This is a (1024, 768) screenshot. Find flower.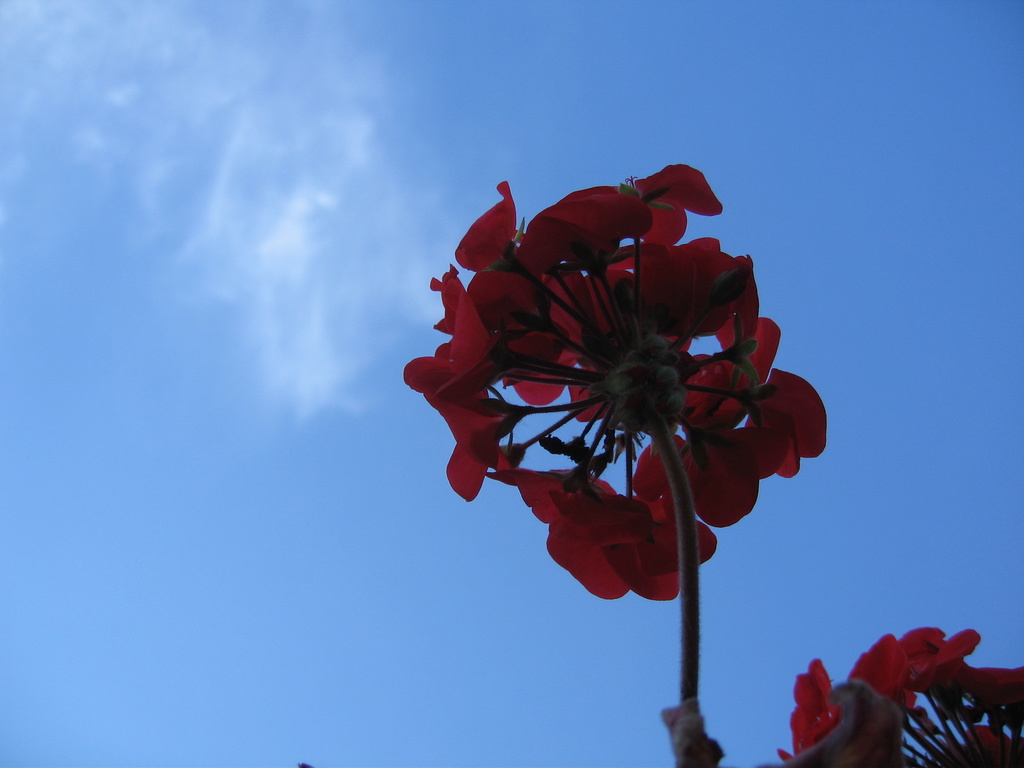
Bounding box: bbox(796, 617, 991, 758).
